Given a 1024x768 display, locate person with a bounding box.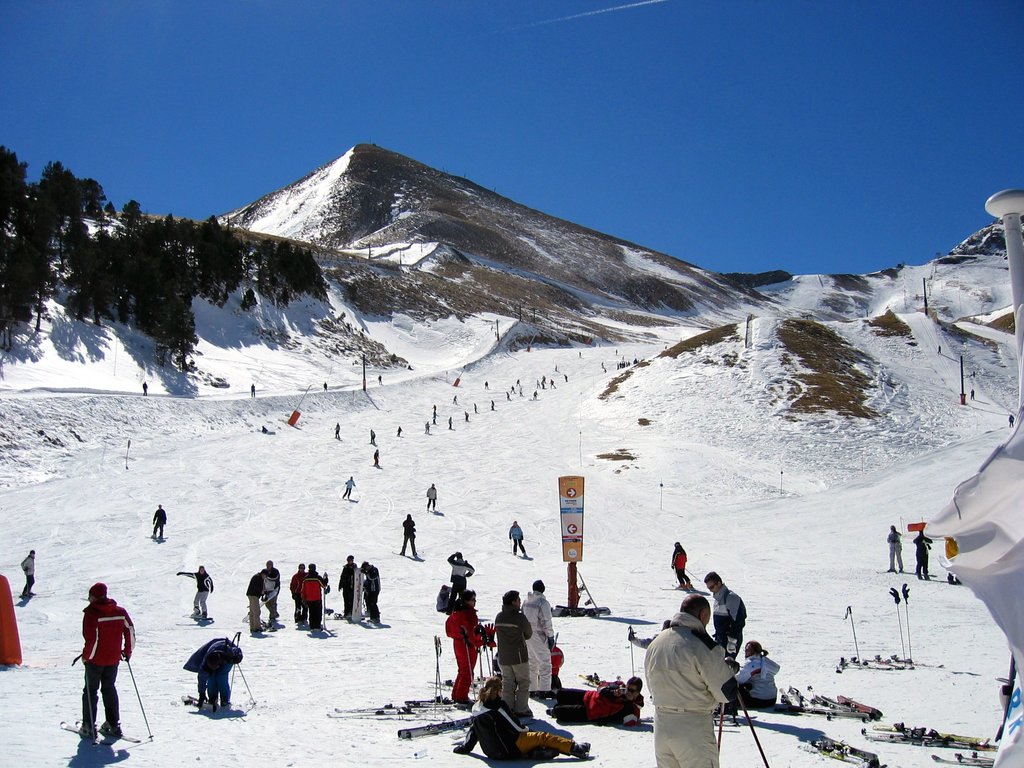
Located: [x1=152, y1=504, x2=166, y2=540].
